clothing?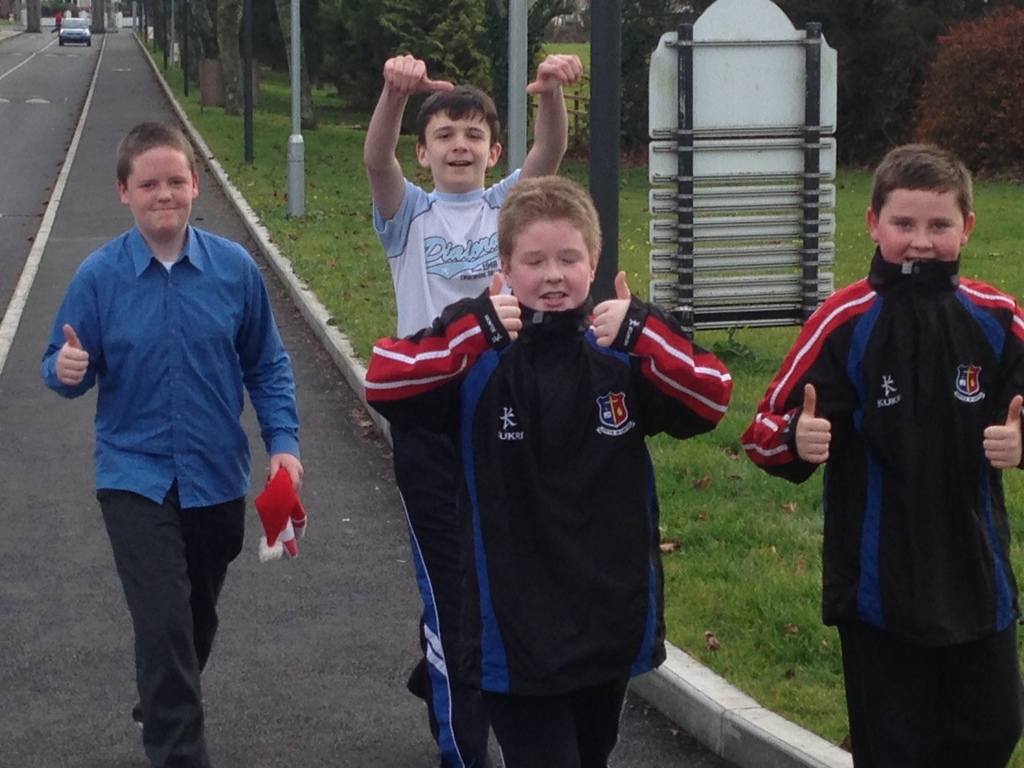
39,218,301,767
